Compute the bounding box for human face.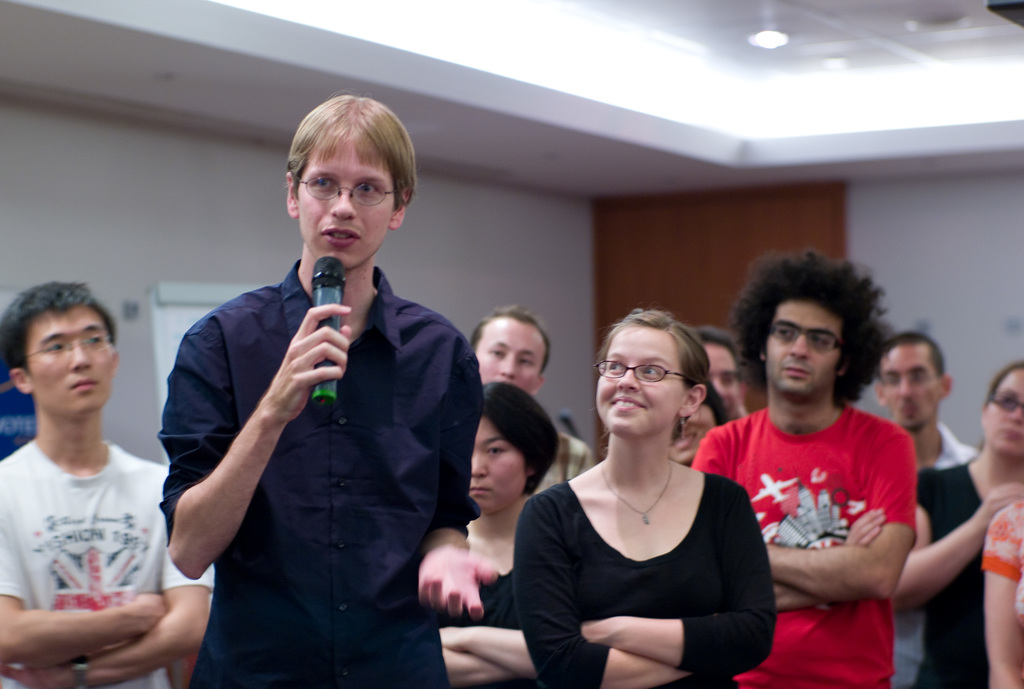
BBox(300, 134, 396, 268).
